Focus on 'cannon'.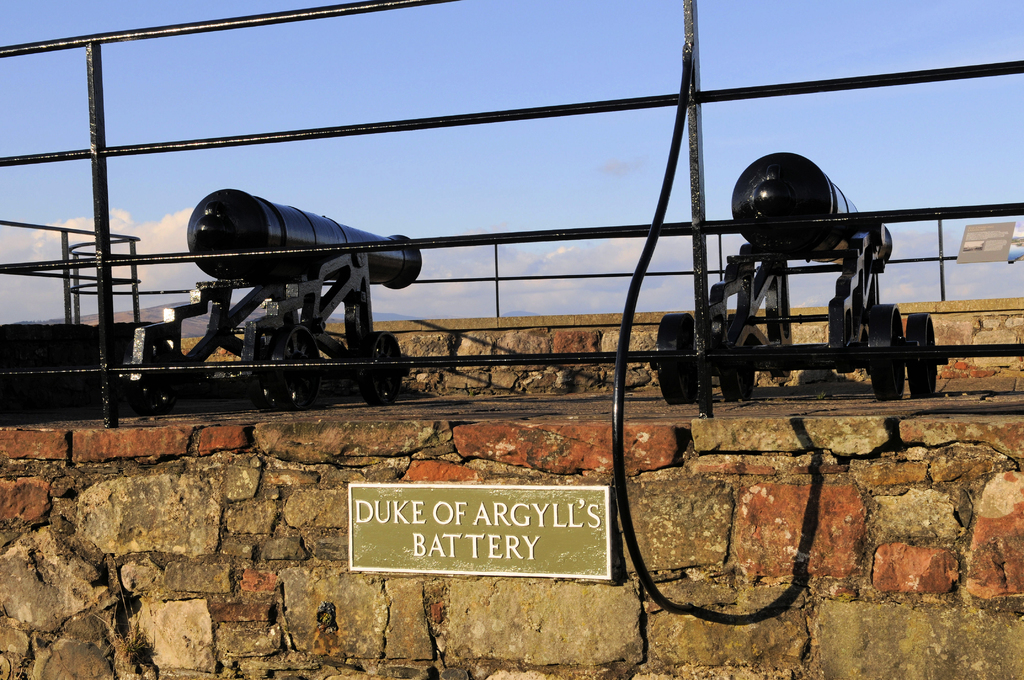
Focused at (187,189,420,291).
